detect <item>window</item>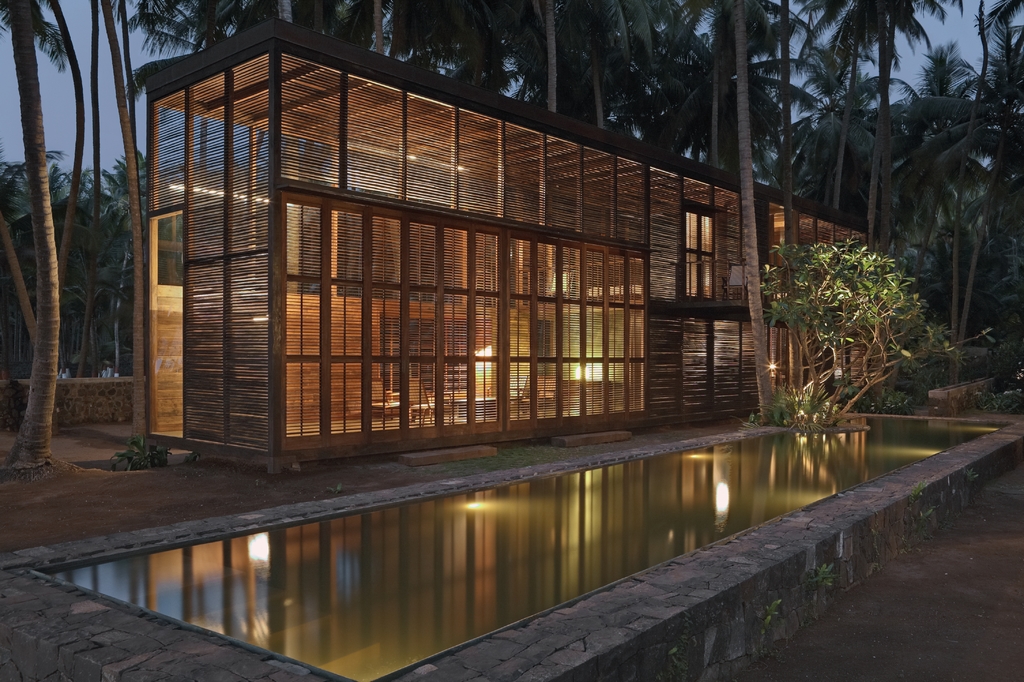
region(685, 209, 717, 301)
